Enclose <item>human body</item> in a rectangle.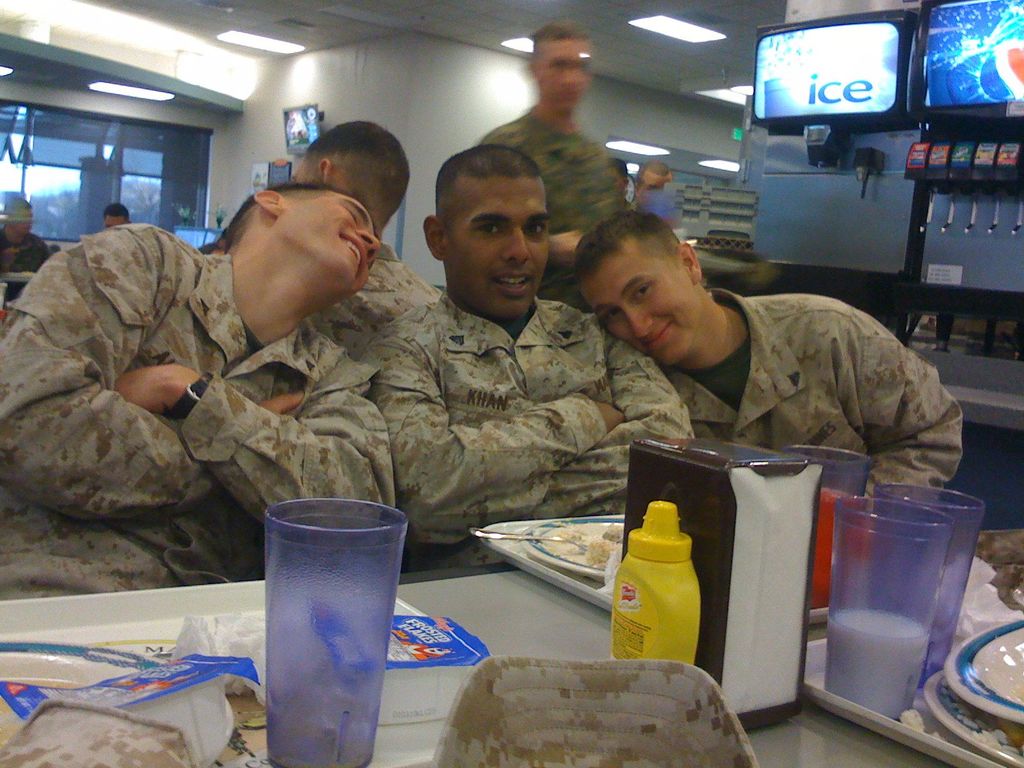
(x1=23, y1=175, x2=478, y2=609).
